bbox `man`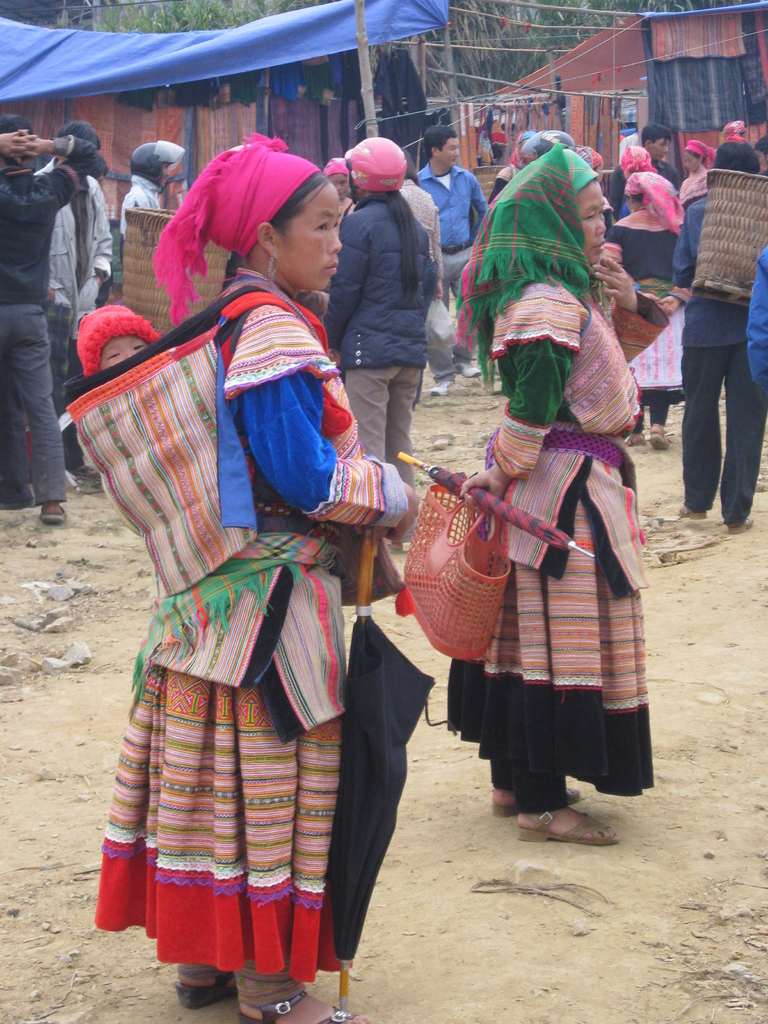
(left=31, top=119, right=114, bottom=466)
